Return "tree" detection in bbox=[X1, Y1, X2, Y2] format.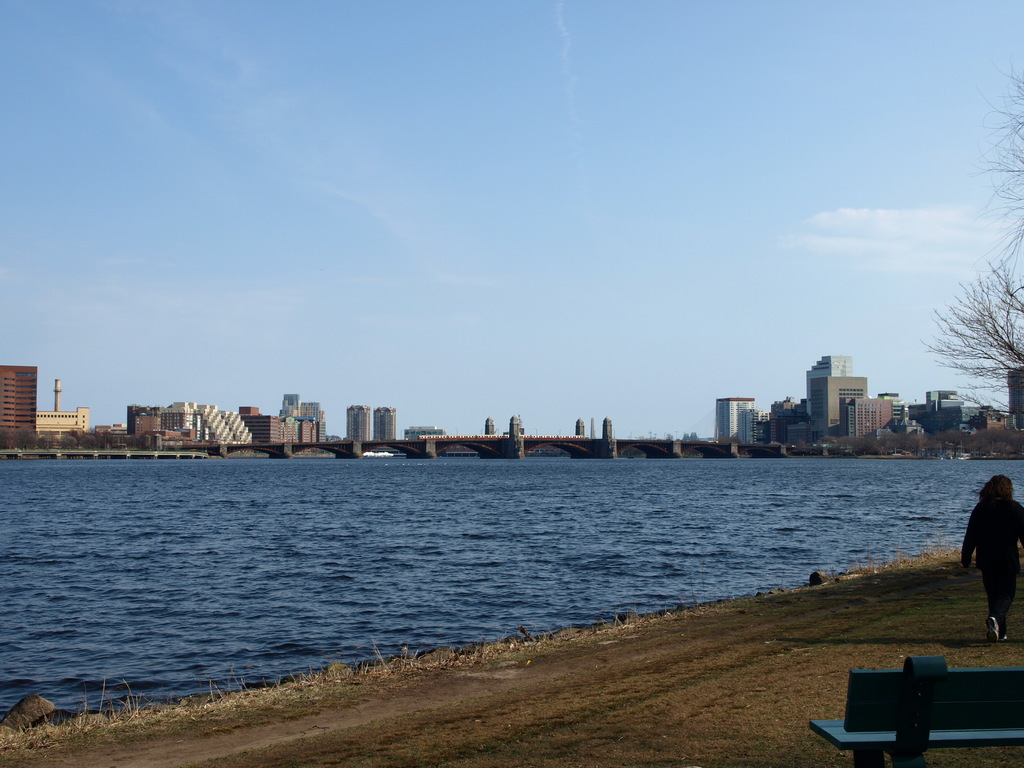
bbox=[966, 66, 1022, 226].
